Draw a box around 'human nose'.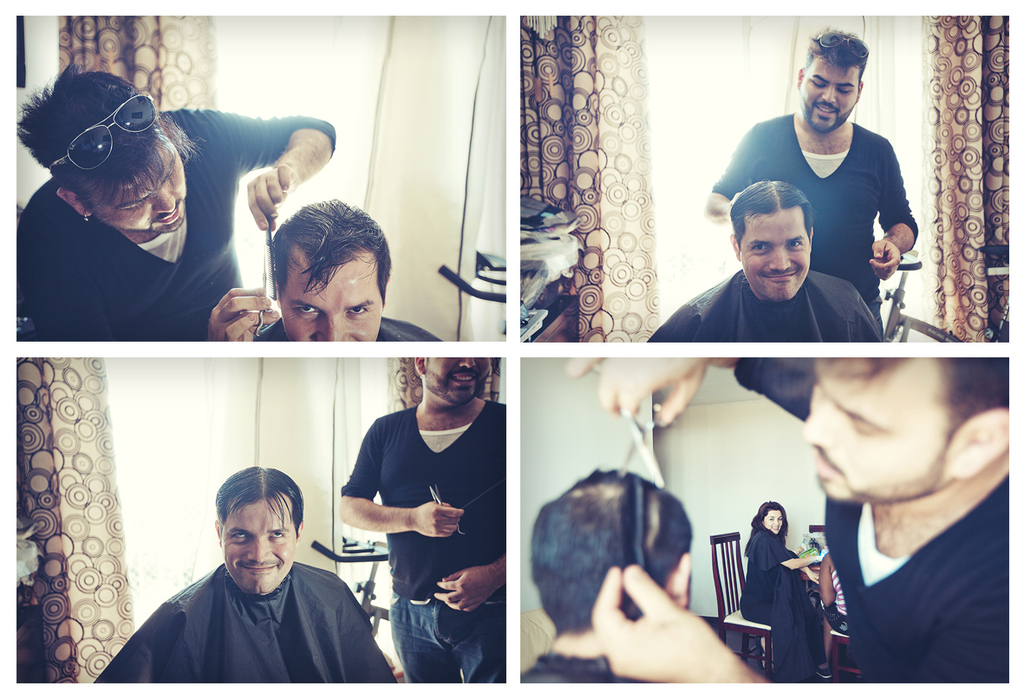
154, 192, 172, 214.
